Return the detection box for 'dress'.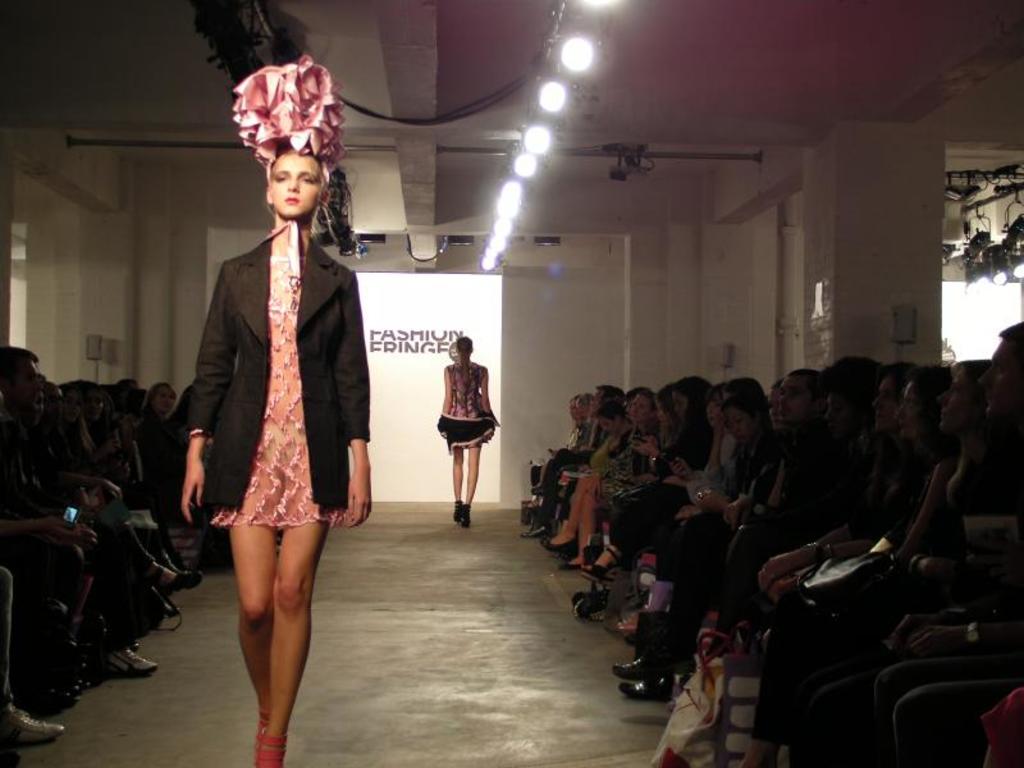
bbox=[183, 197, 366, 513].
